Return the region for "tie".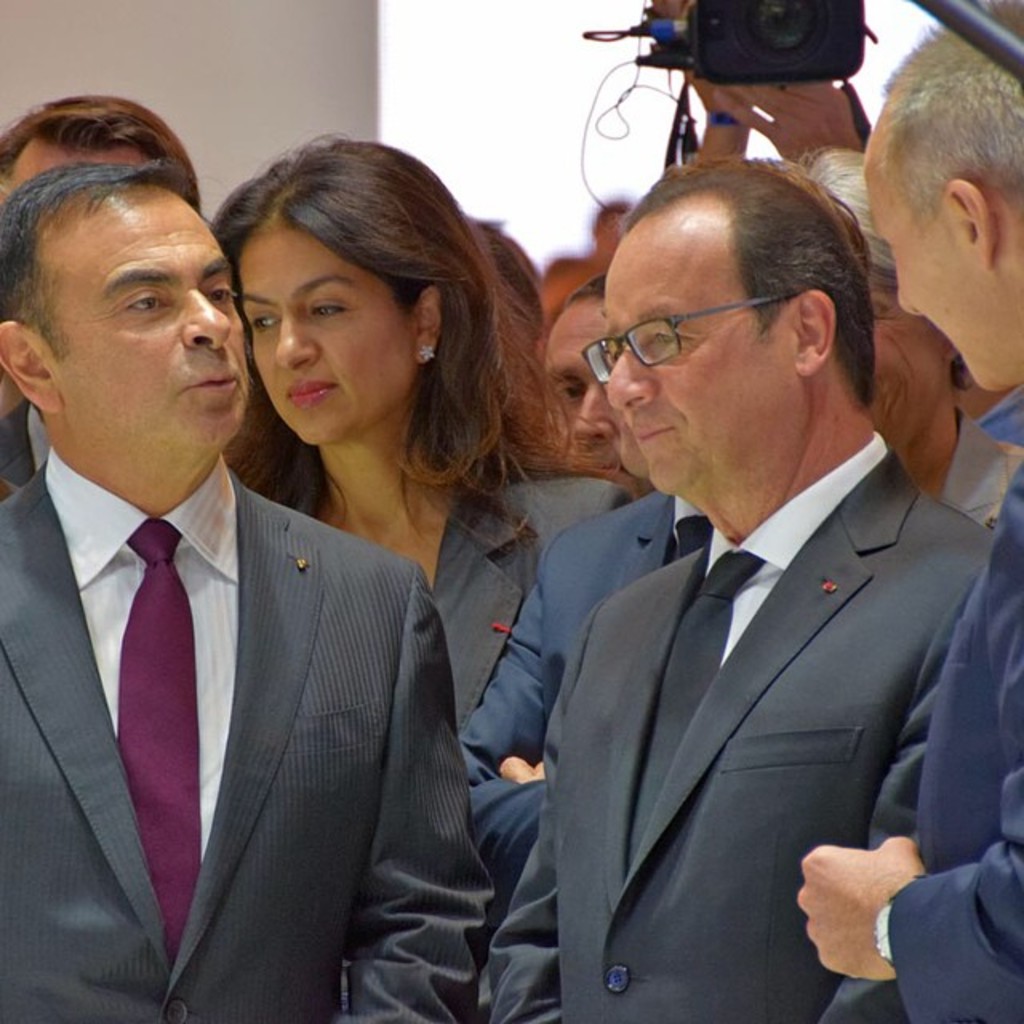
664/514/710/558.
